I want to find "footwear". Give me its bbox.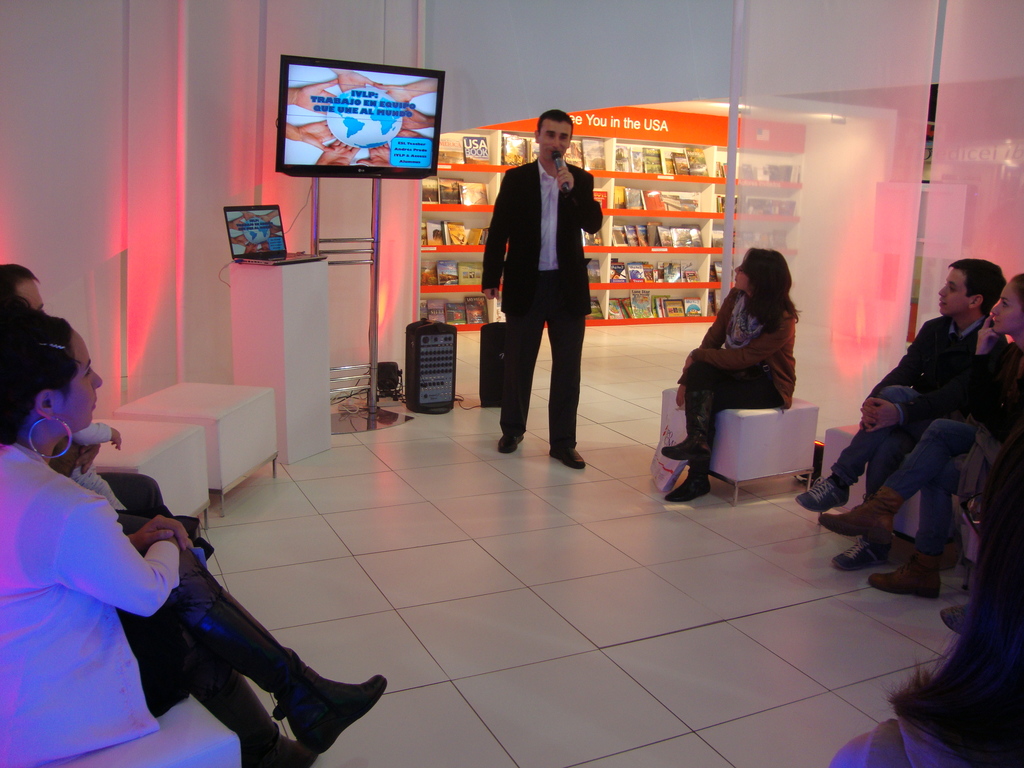
BBox(867, 553, 944, 600).
